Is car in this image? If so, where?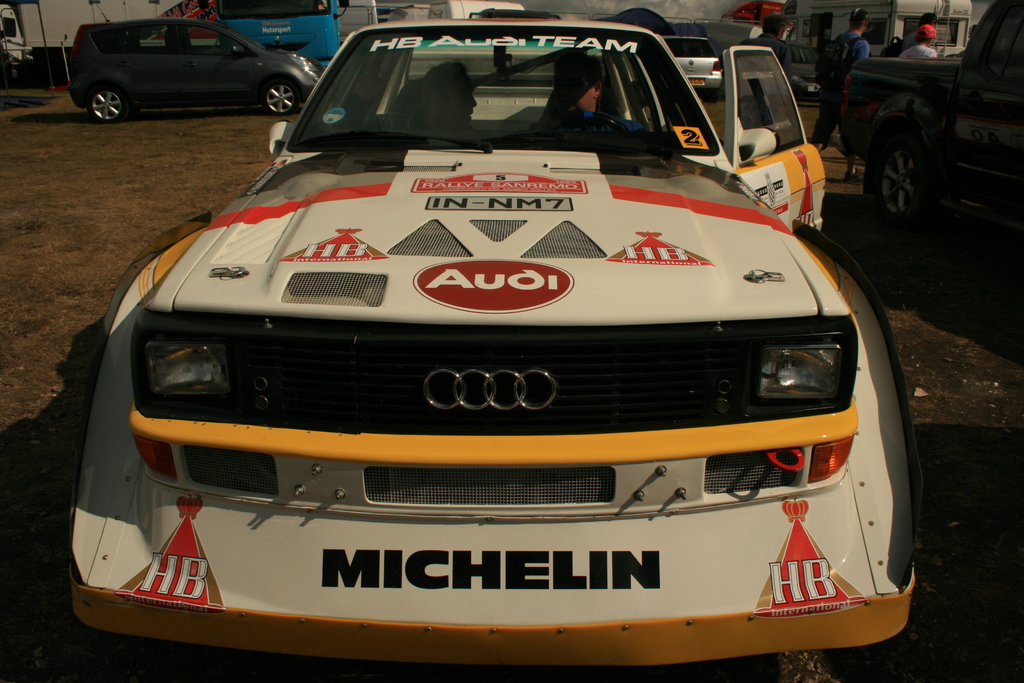
Yes, at 840,0,1023,241.
